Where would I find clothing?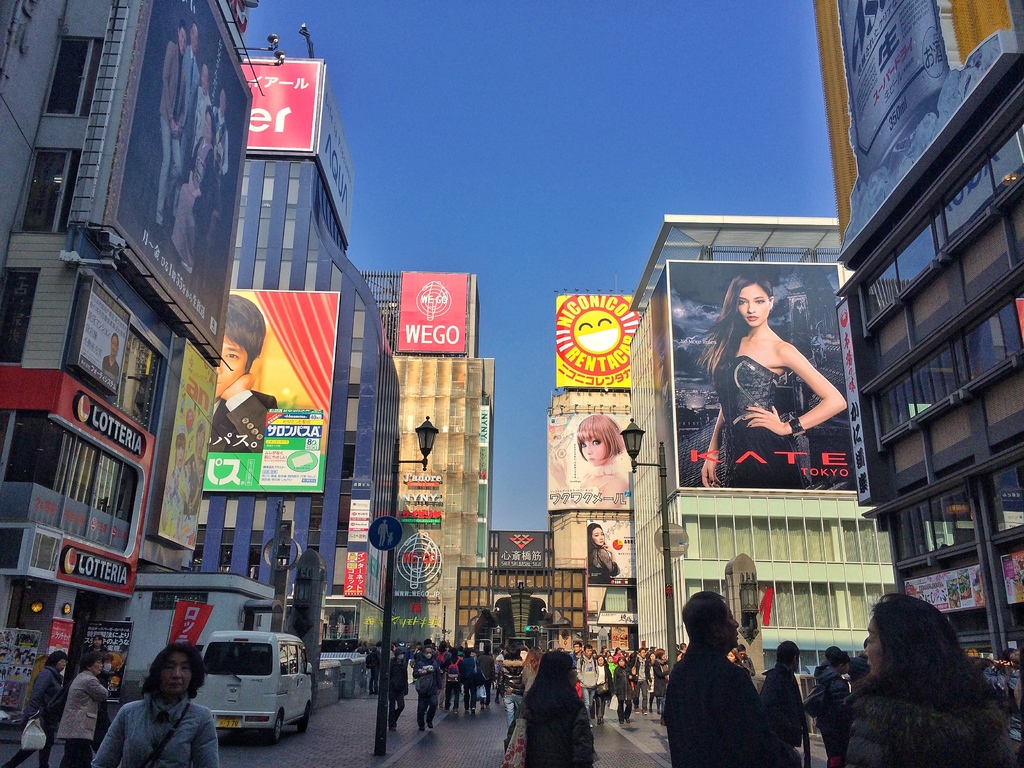
At {"left": 156, "top": 465, "right": 187, "bottom": 538}.
